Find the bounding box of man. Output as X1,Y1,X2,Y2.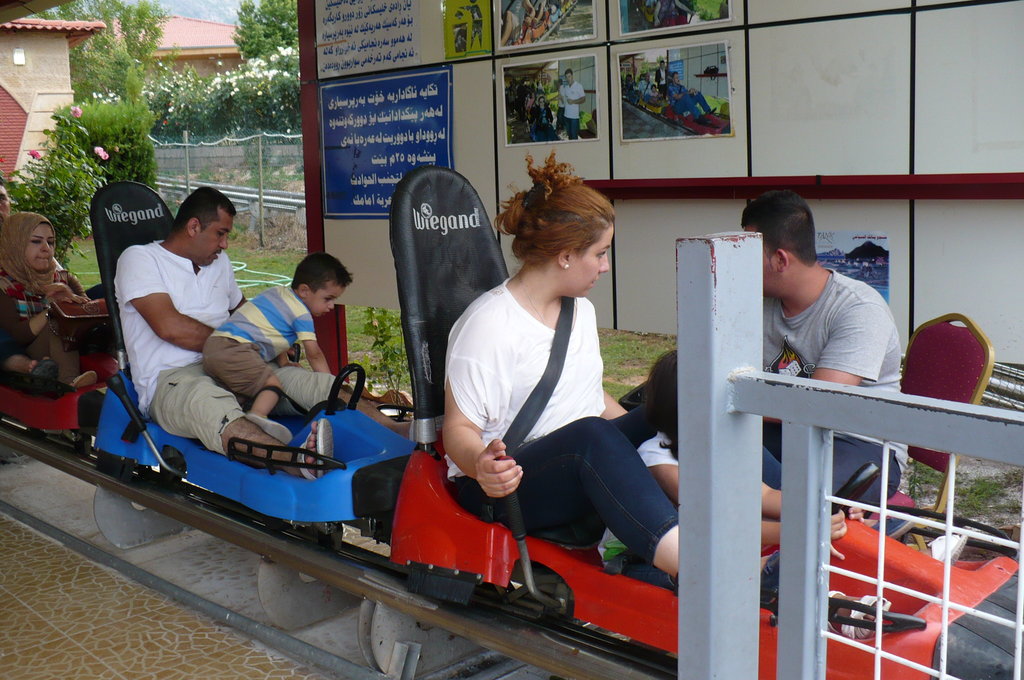
666,70,717,126.
